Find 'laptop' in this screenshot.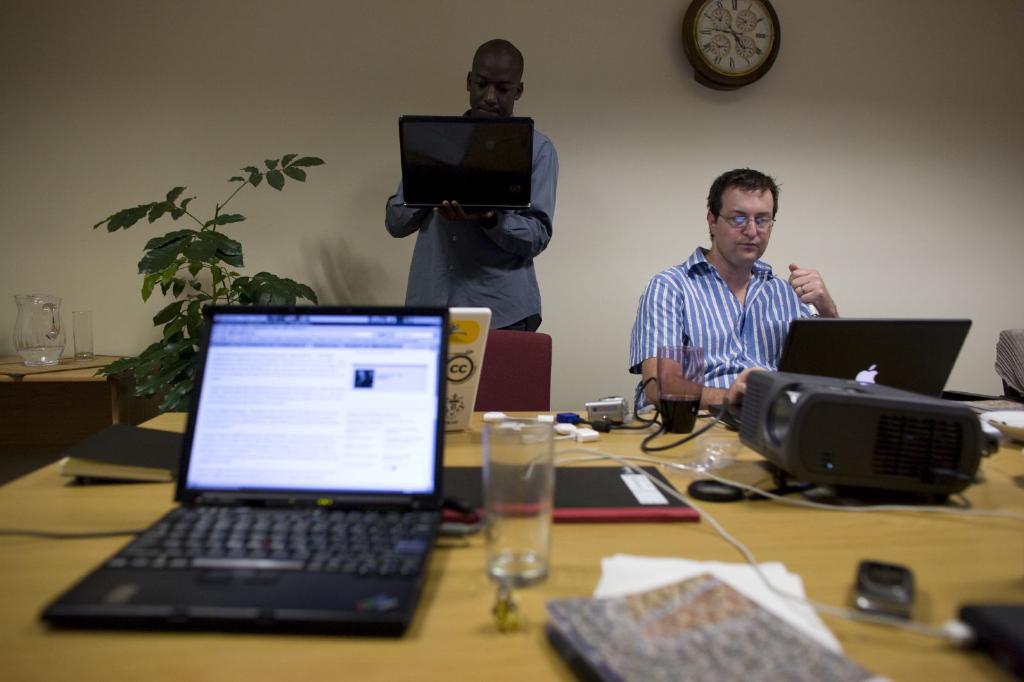
The bounding box for 'laptop' is (x1=401, y1=115, x2=533, y2=207).
